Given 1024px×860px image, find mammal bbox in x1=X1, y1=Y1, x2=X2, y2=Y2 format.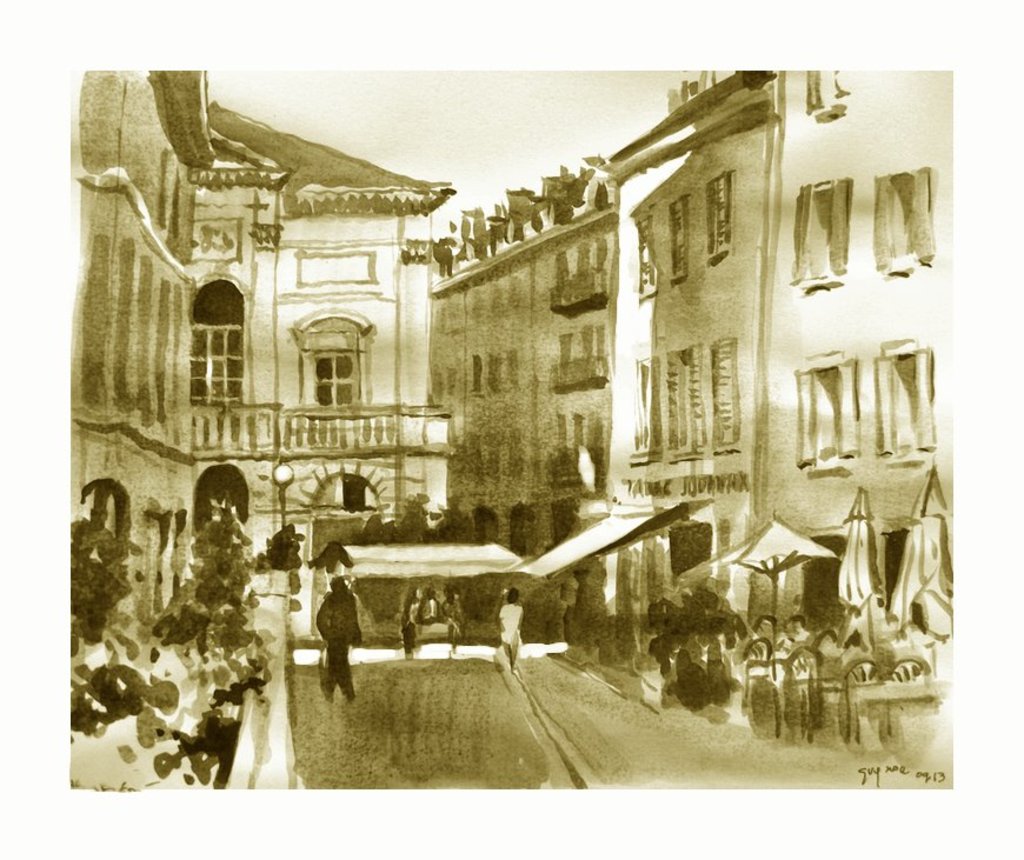
x1=439, y1=578, x2=463, y2=656.
